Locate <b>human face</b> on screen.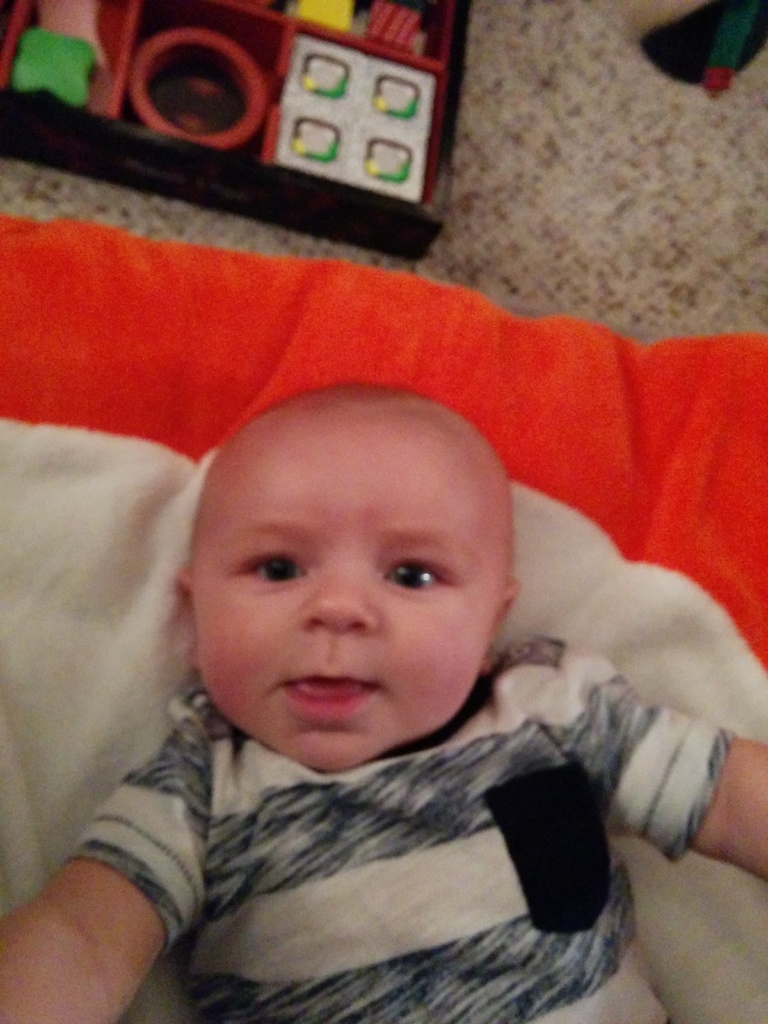
On screen at [left=189, top=442, right=488, bottom=778].
